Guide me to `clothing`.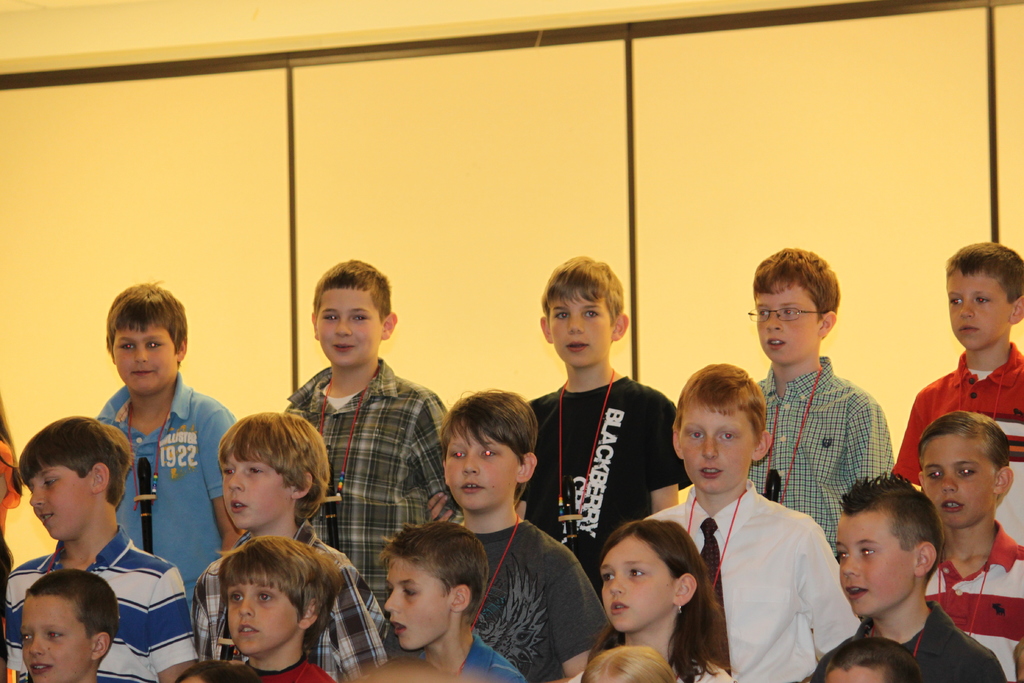
Guidance: locate(922, 523, 1023, 682).
